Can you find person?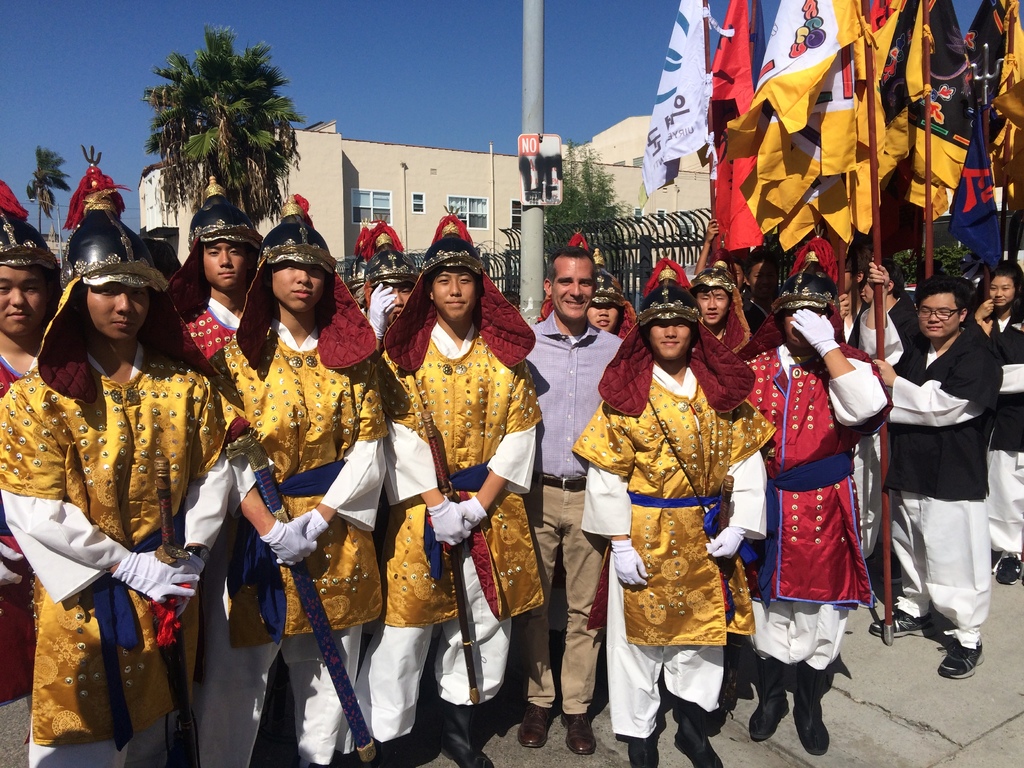
Yes, bounding box: (202,196,380,767).
